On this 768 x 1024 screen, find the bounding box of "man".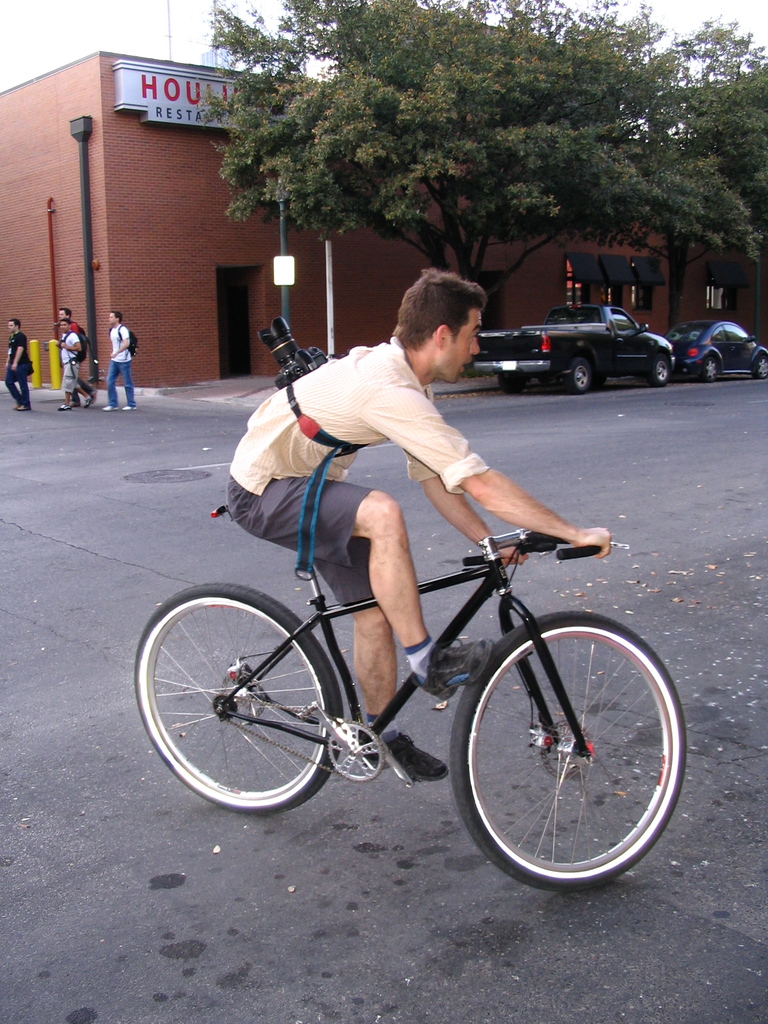
Bounding box: 48 321 90 408.
